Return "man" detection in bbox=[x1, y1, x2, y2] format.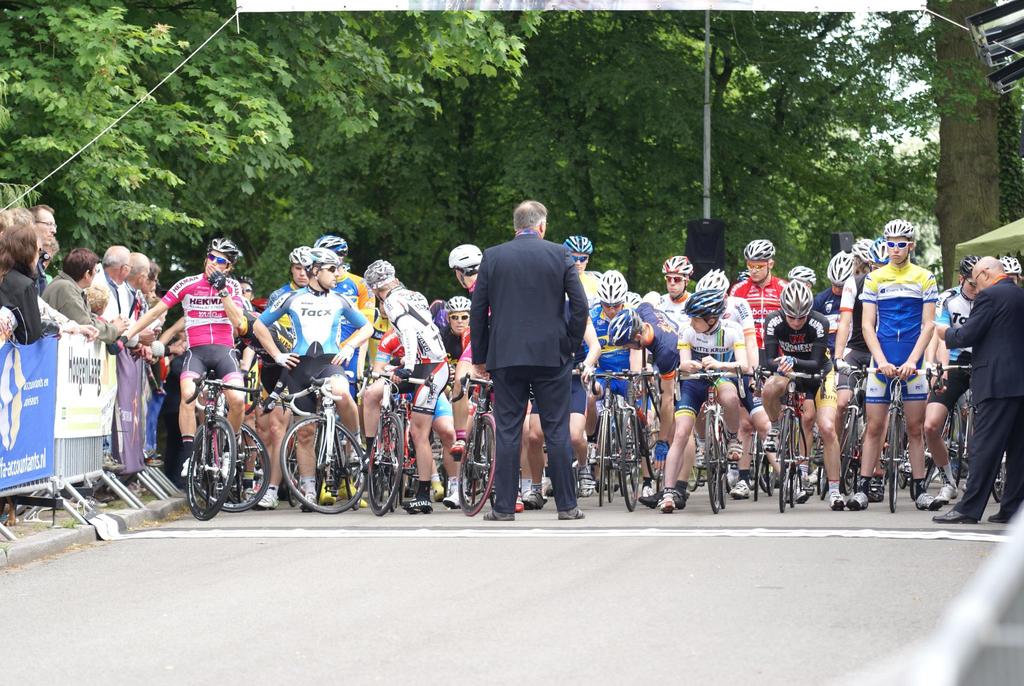
bbox=[253, 247, 372, 510].
